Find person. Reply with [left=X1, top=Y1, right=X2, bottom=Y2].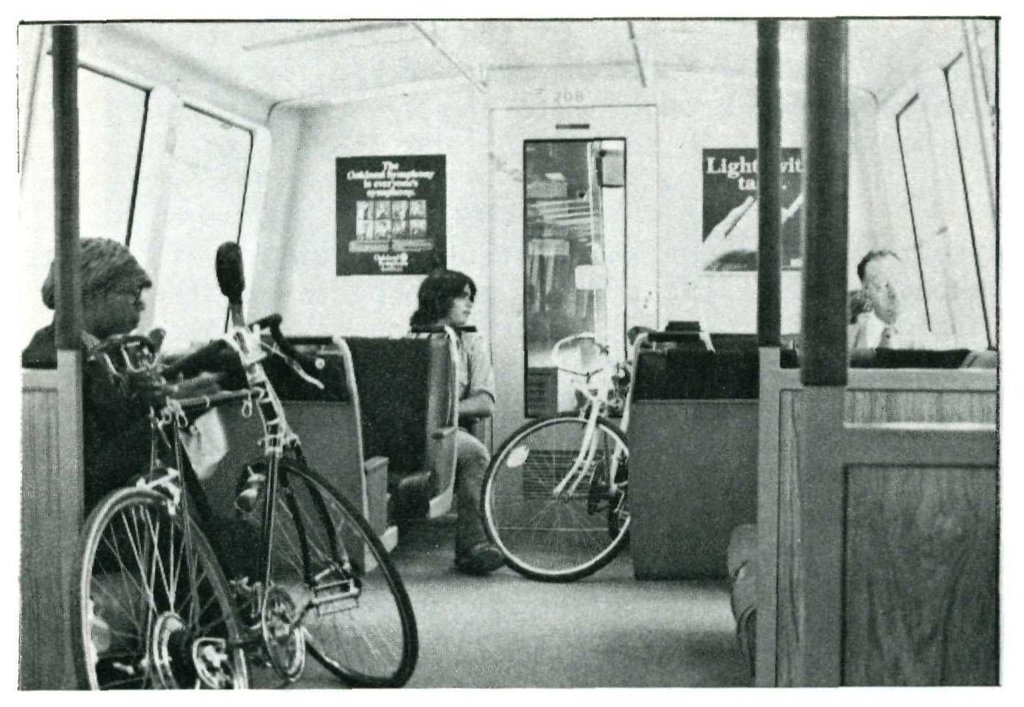
[left=22, top=232, right=271, bottom=663].
